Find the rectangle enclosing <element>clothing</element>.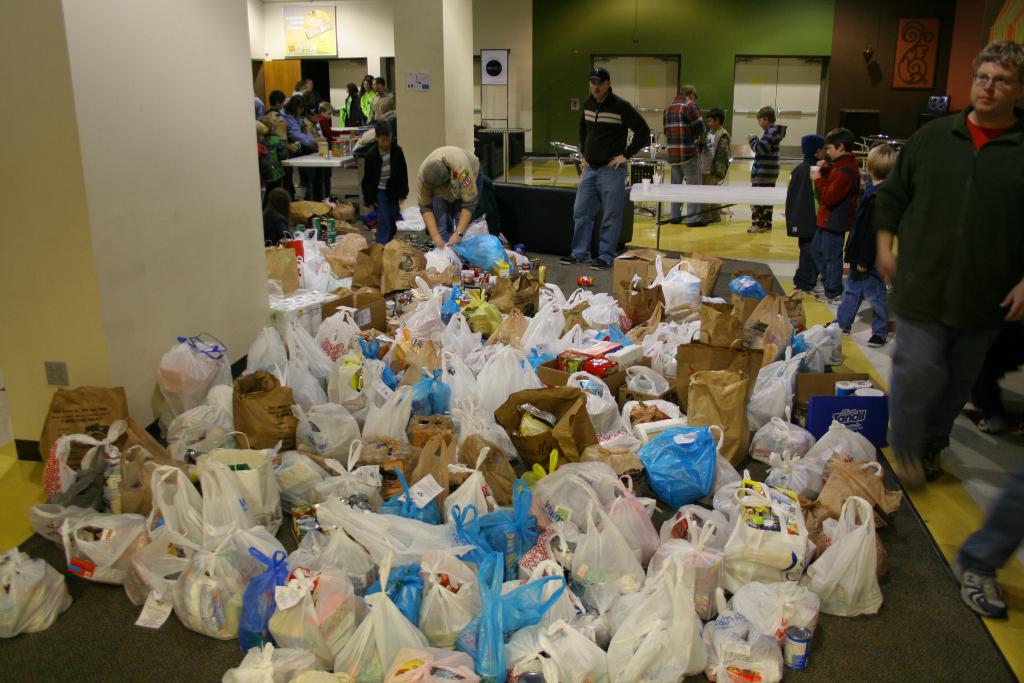
<region>753, 126, 786, 222</region>.
